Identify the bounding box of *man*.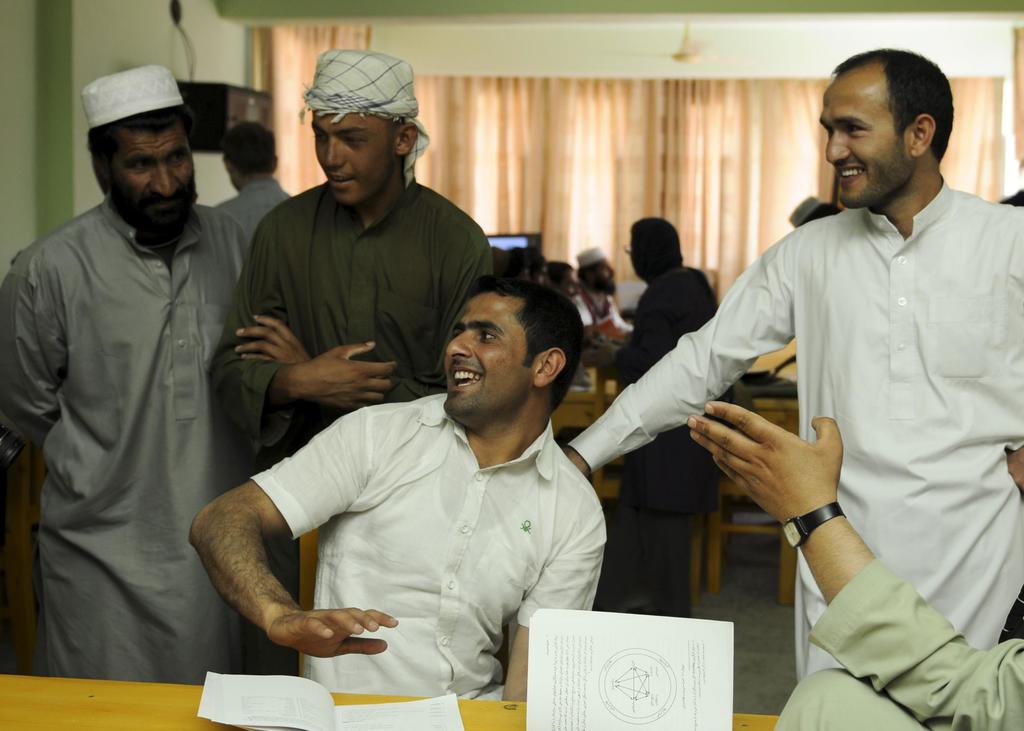
(571, 246, 646, 333).
